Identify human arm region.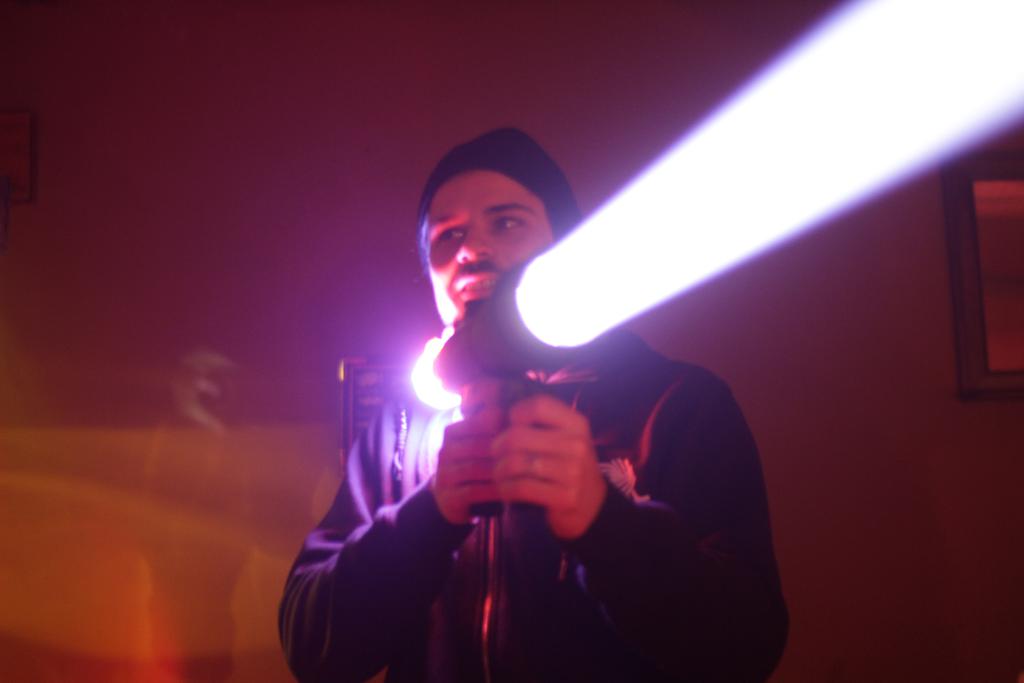
Region: left=269, top=404, right=503, bottom=682.
